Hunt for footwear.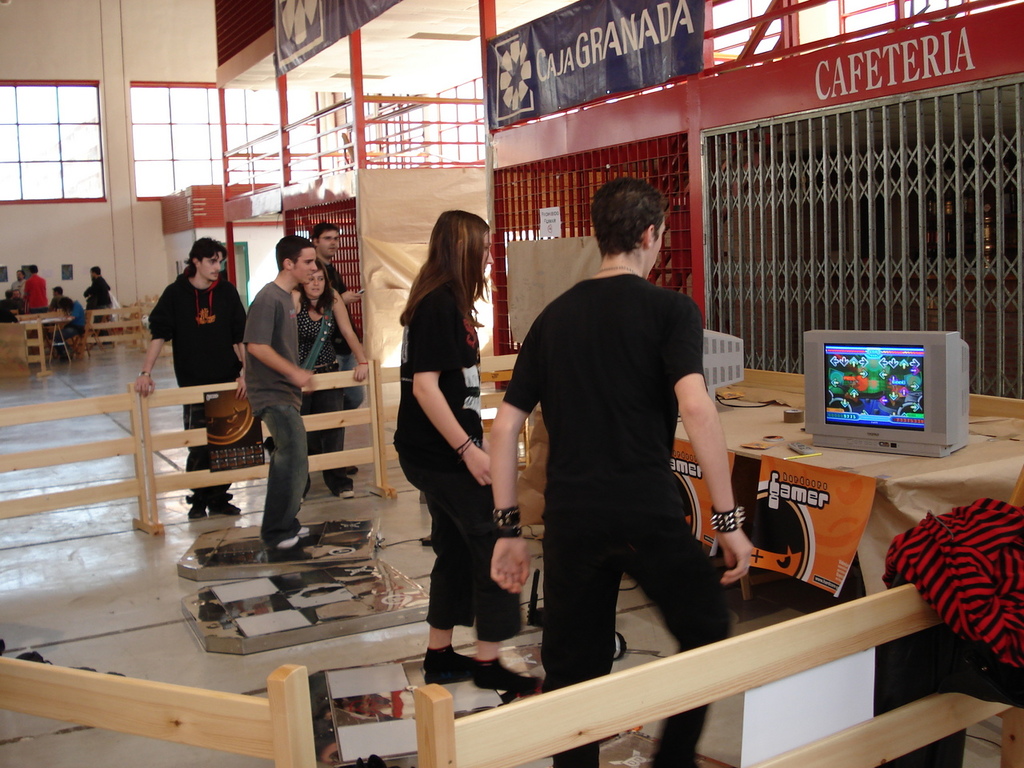
Hunted down at crop(477, 658, 539, 690).
